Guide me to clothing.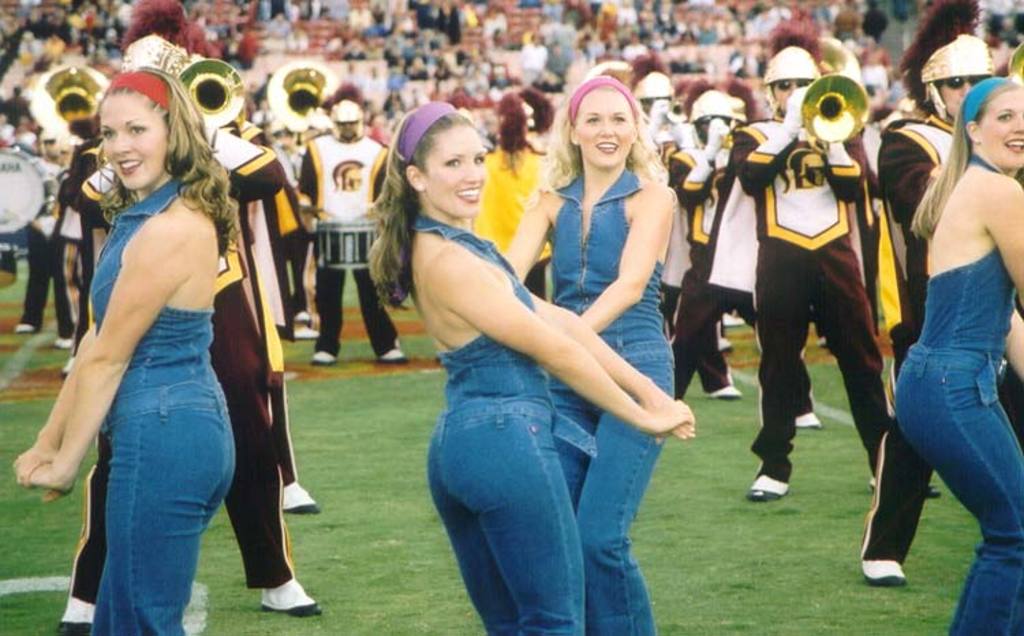
Guidance: (left=392, top=183, right=598, bottom=635).
